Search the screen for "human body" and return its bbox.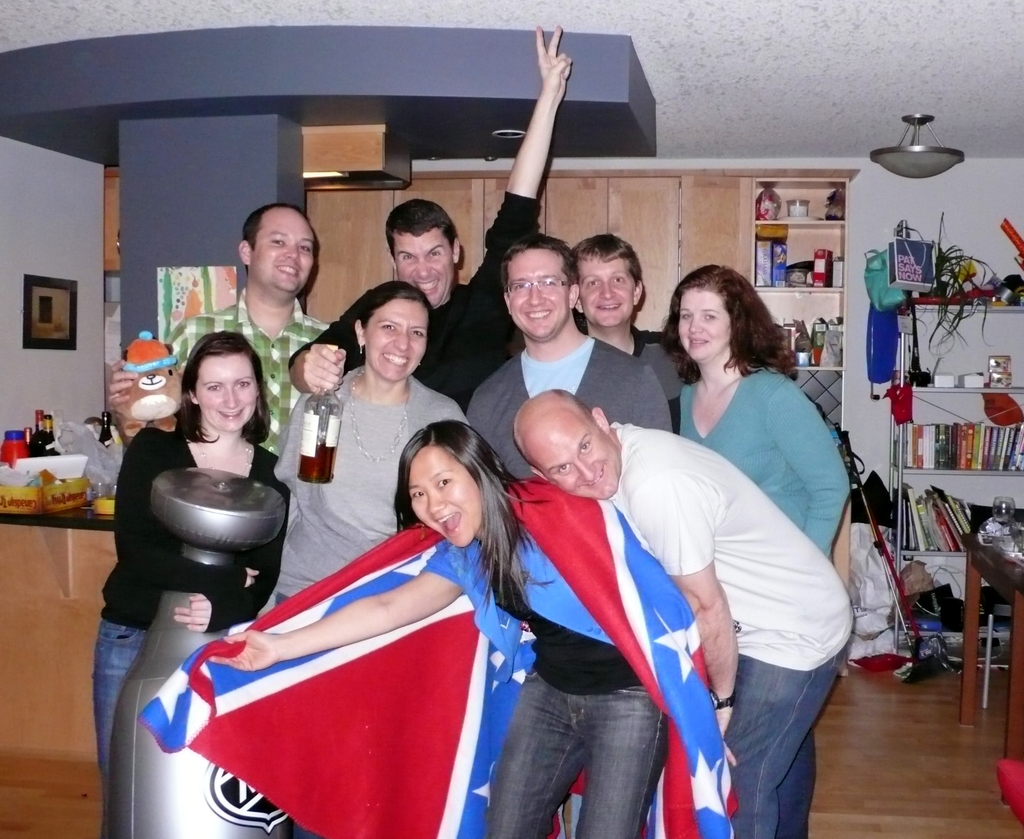
Found: [left=261, top=275, right=460, bottom=610].
